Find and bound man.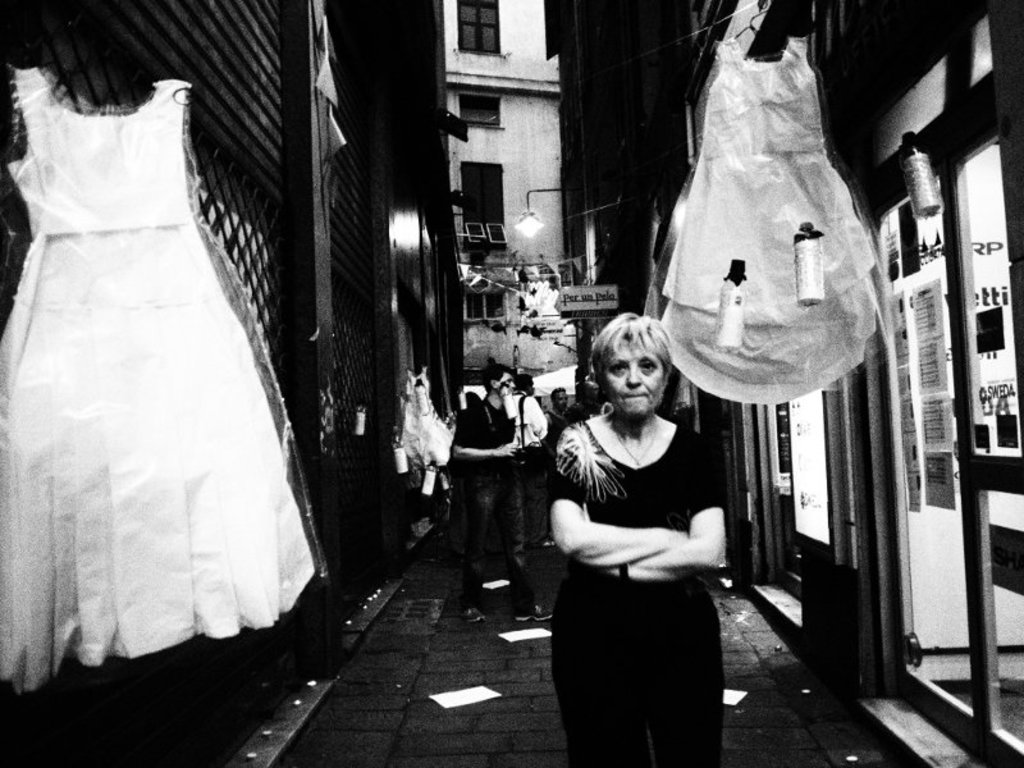
Bound: box(447, 364, 558, 627).
